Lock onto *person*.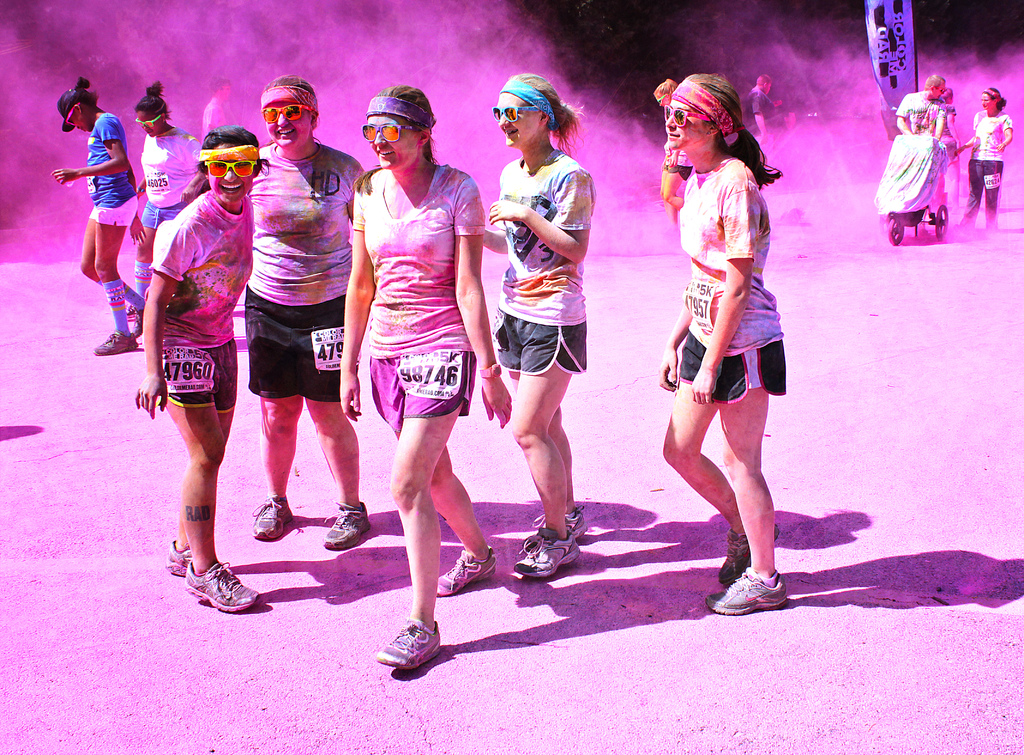
Locked: crop(48, 73, 145, 357).
